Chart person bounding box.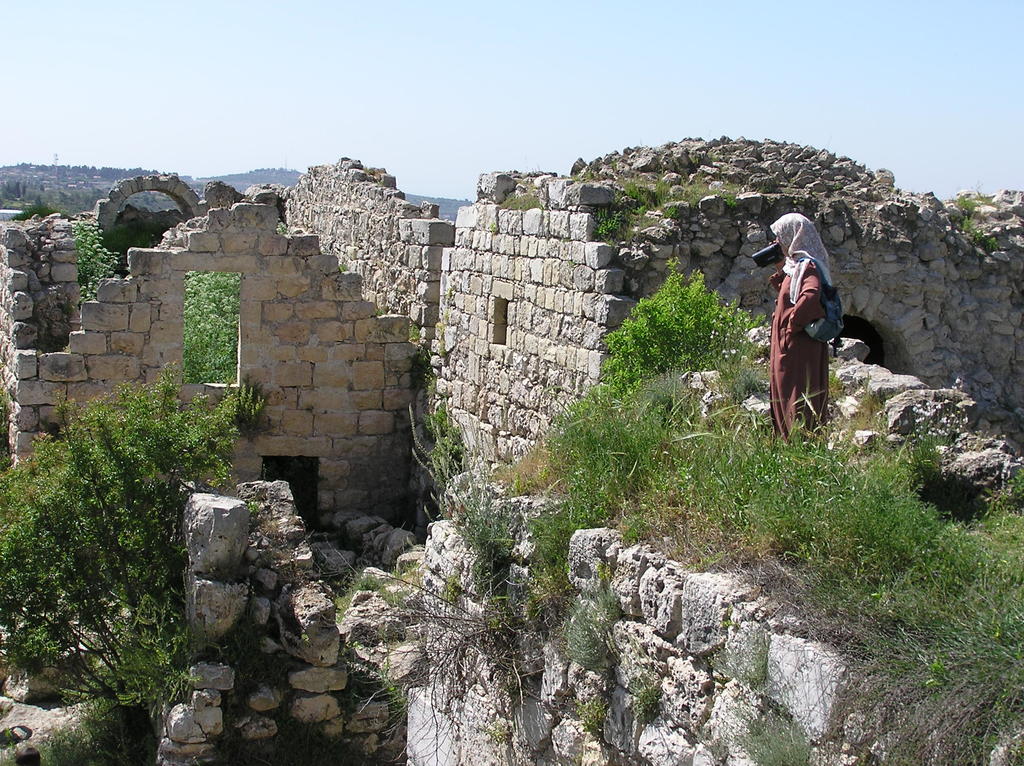
Charted: bbox(771, 202, 857, 451).
